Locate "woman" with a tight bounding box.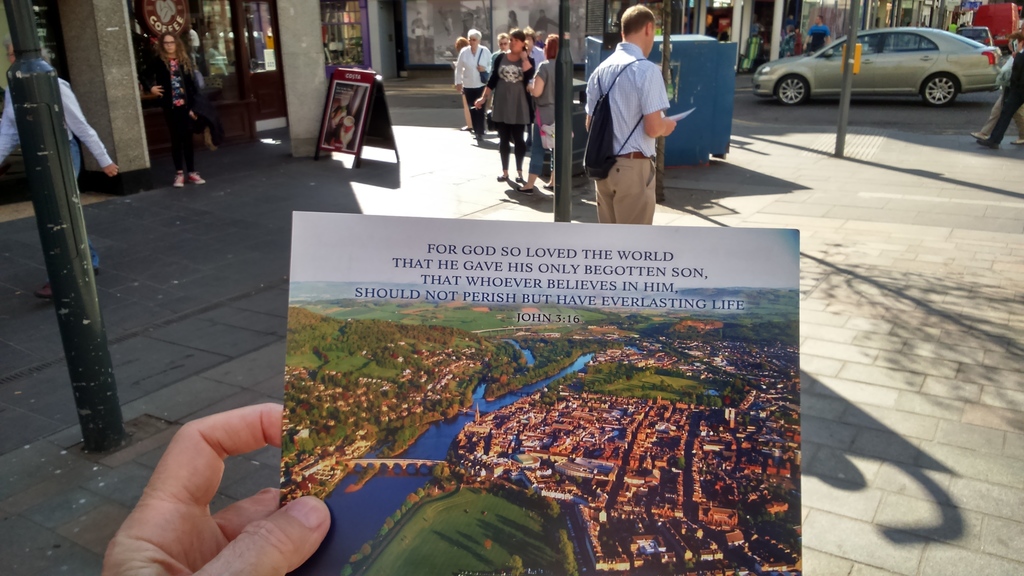
{"x1": 150, "y1": 26, "x2": 209, "y2": 188}.
